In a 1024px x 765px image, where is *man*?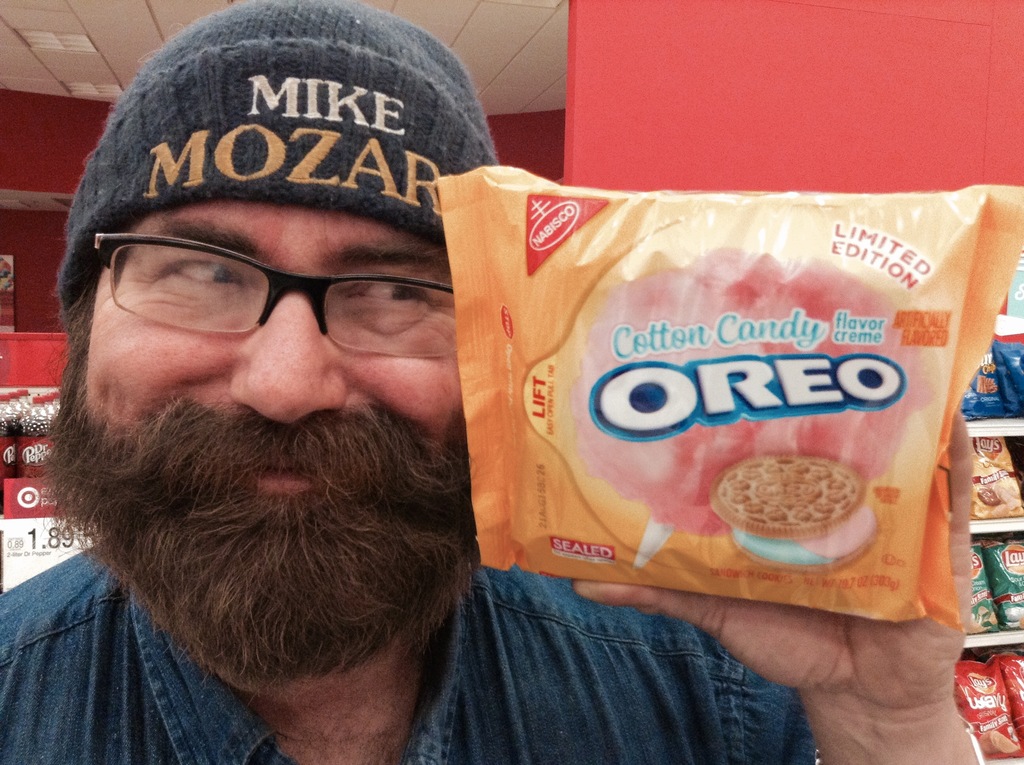
[0, 8, 999, 764].
